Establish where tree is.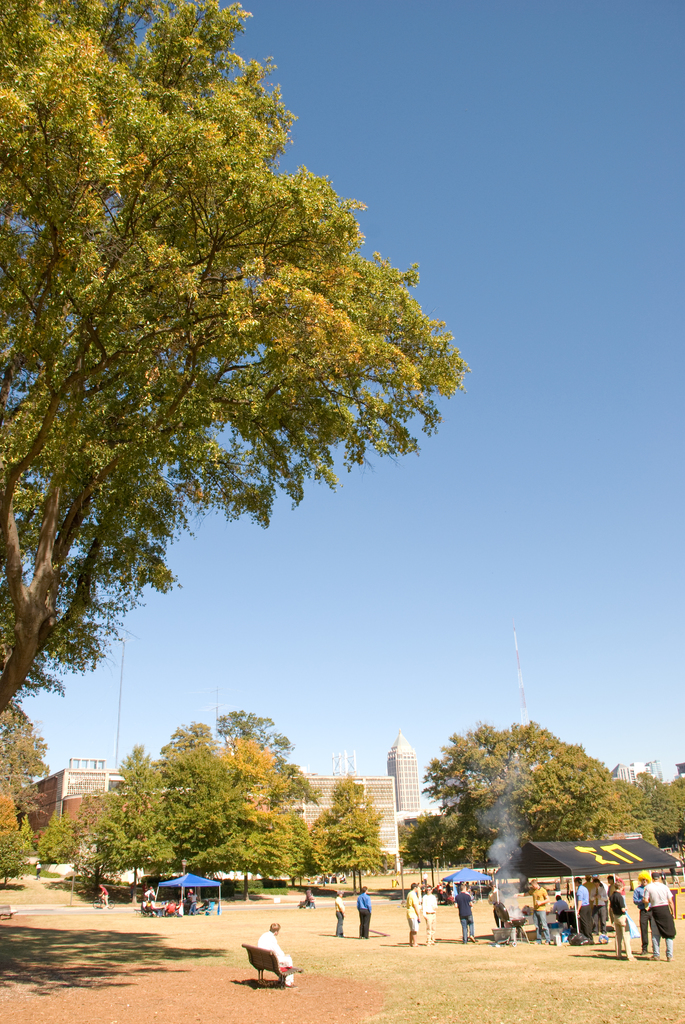
Established at 142, 714, 242, 904.
